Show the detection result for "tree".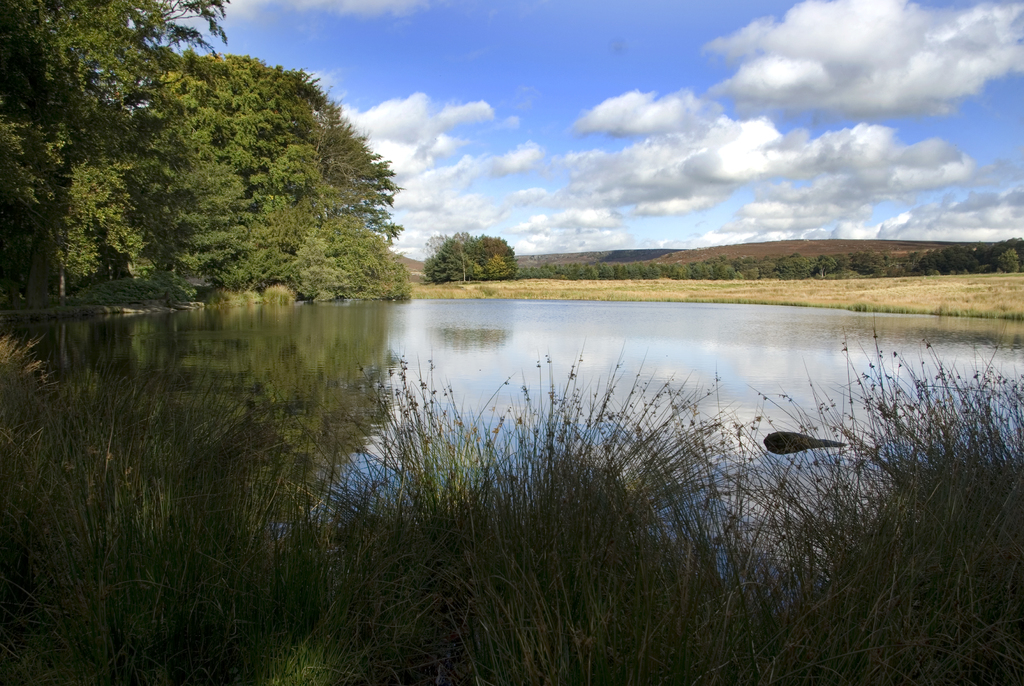
locate(420, 224, 524, 284).
